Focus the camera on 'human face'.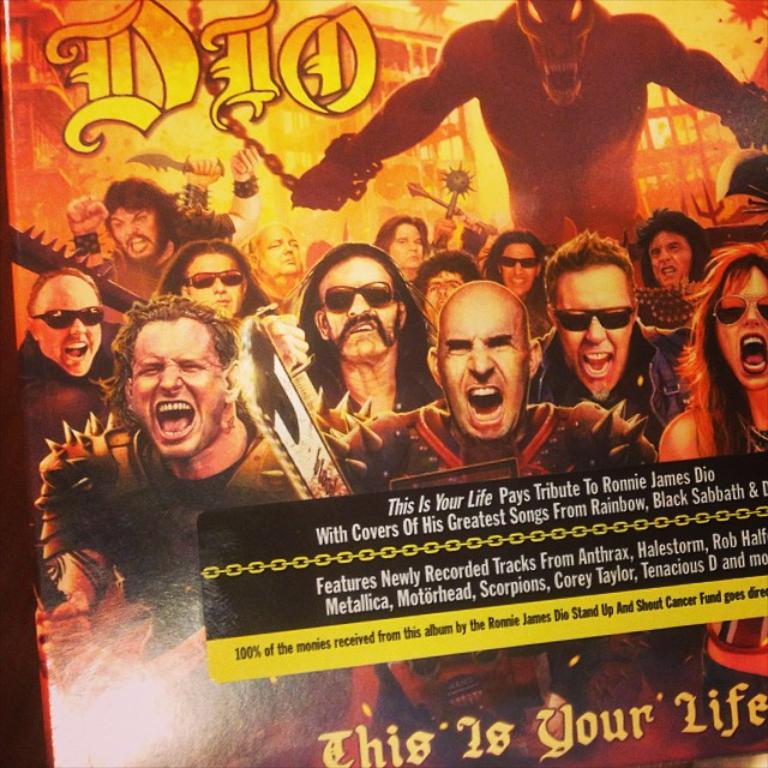
Focus region: locate(426, 275, 466, 328).
